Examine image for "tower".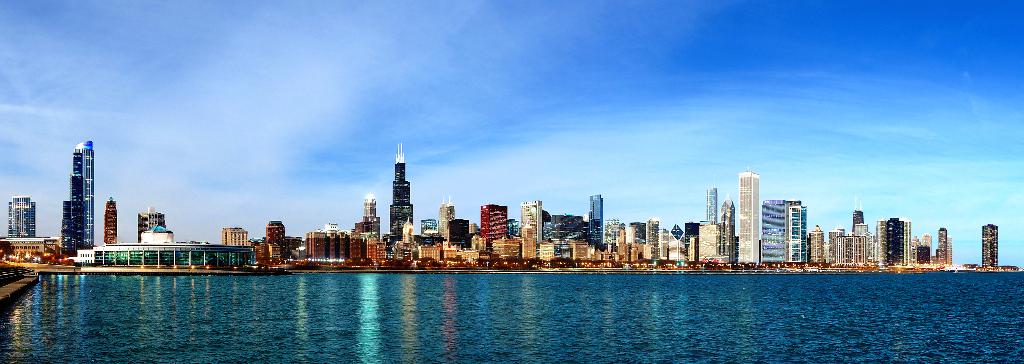
Examination result: l=879, t=217, r=887, b=267.
